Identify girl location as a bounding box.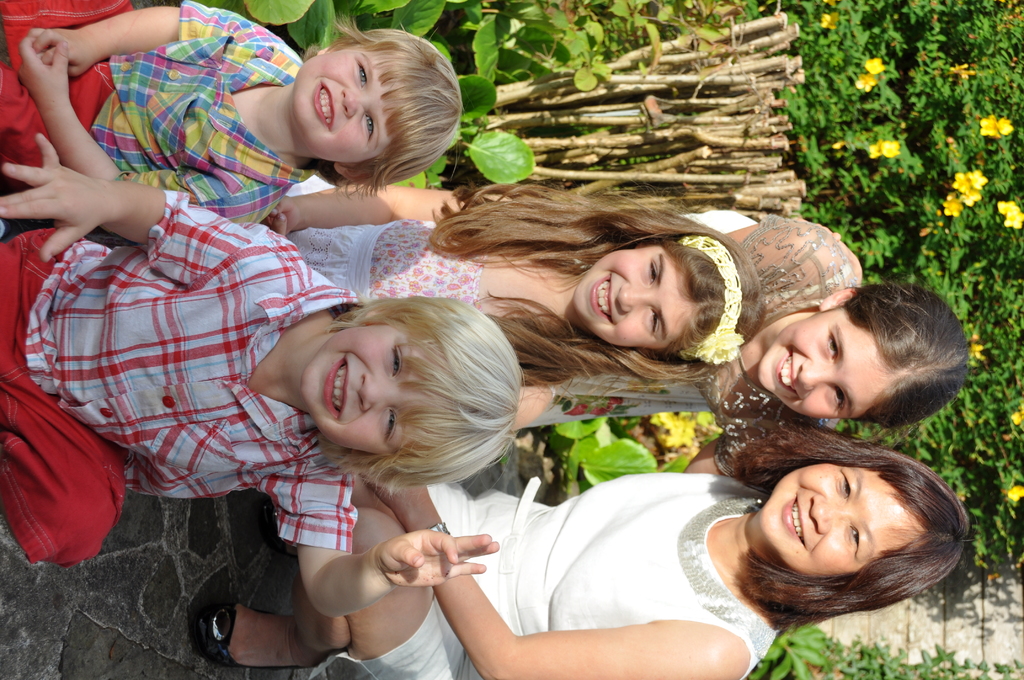
rect(526, 205, 964, 470).
